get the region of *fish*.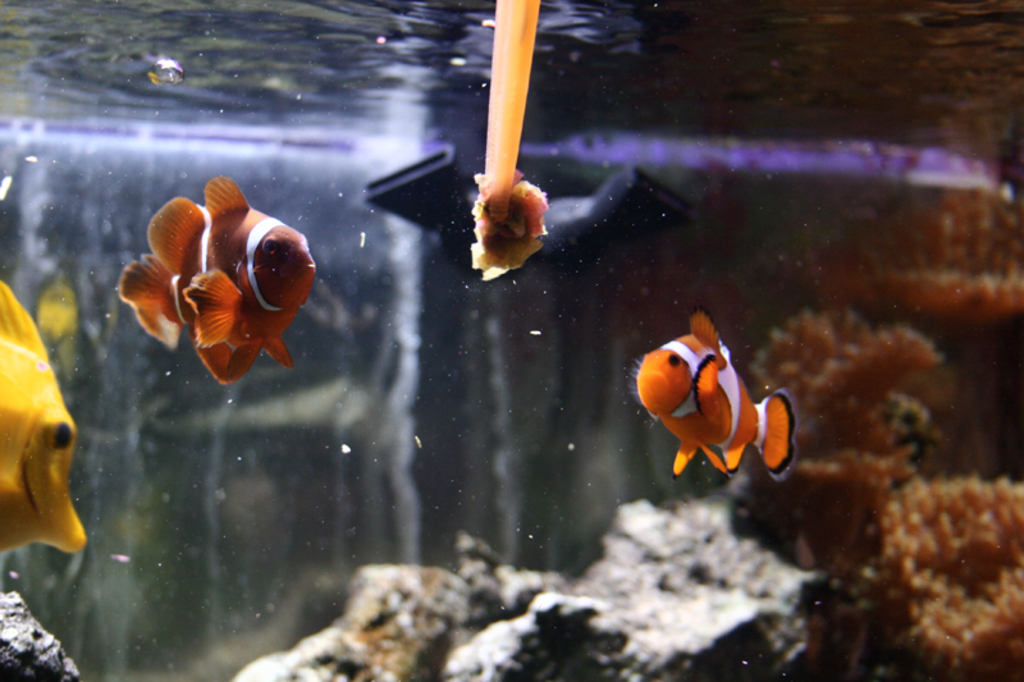
115 174 316 384.
